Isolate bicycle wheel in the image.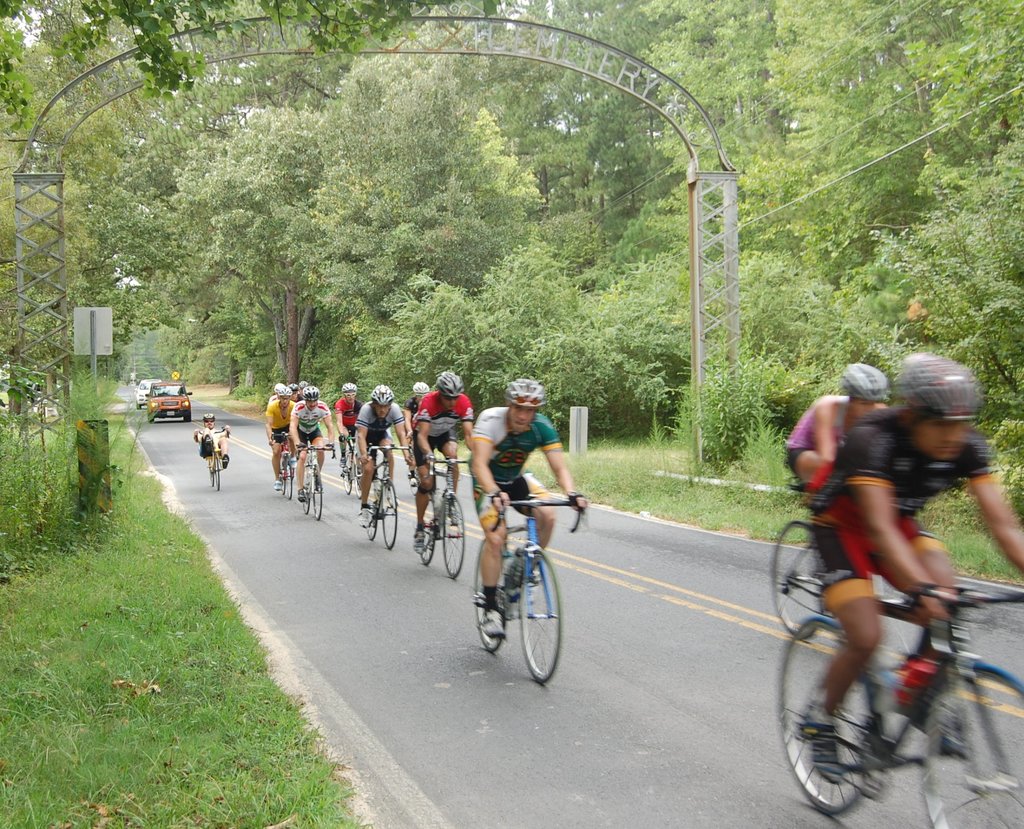
Isolated region: Rect(437, 491, 476, 582).
